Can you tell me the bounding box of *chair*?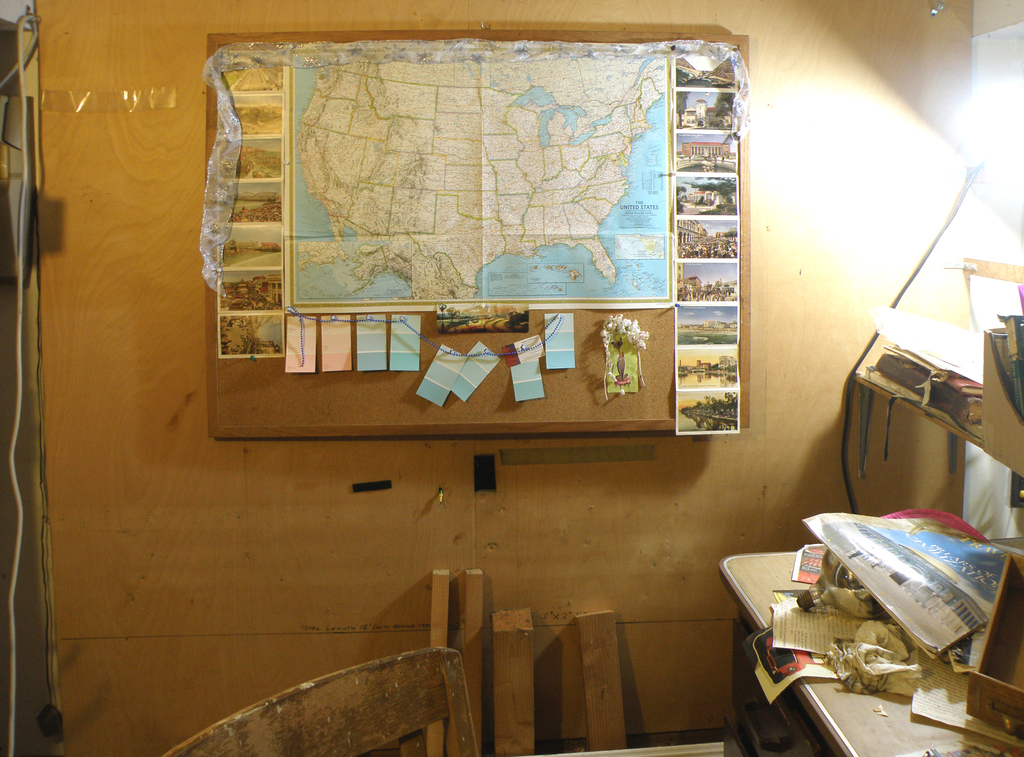
box(161, 644, 724, 756).
